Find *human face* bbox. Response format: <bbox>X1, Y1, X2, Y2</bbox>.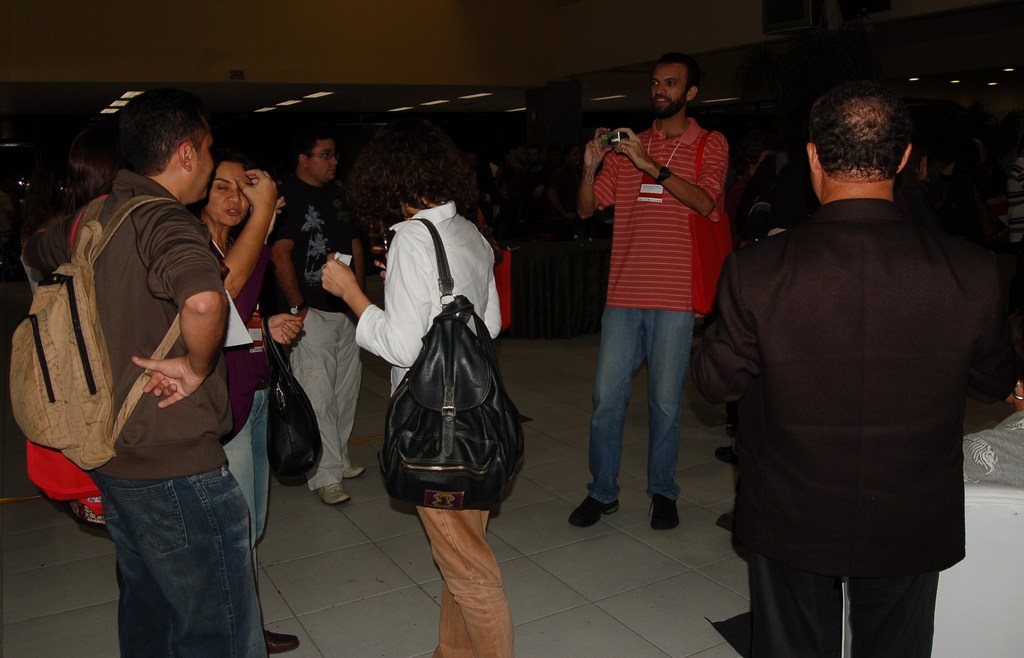
<bbox>206, 163, 252, 225</bbox>.
